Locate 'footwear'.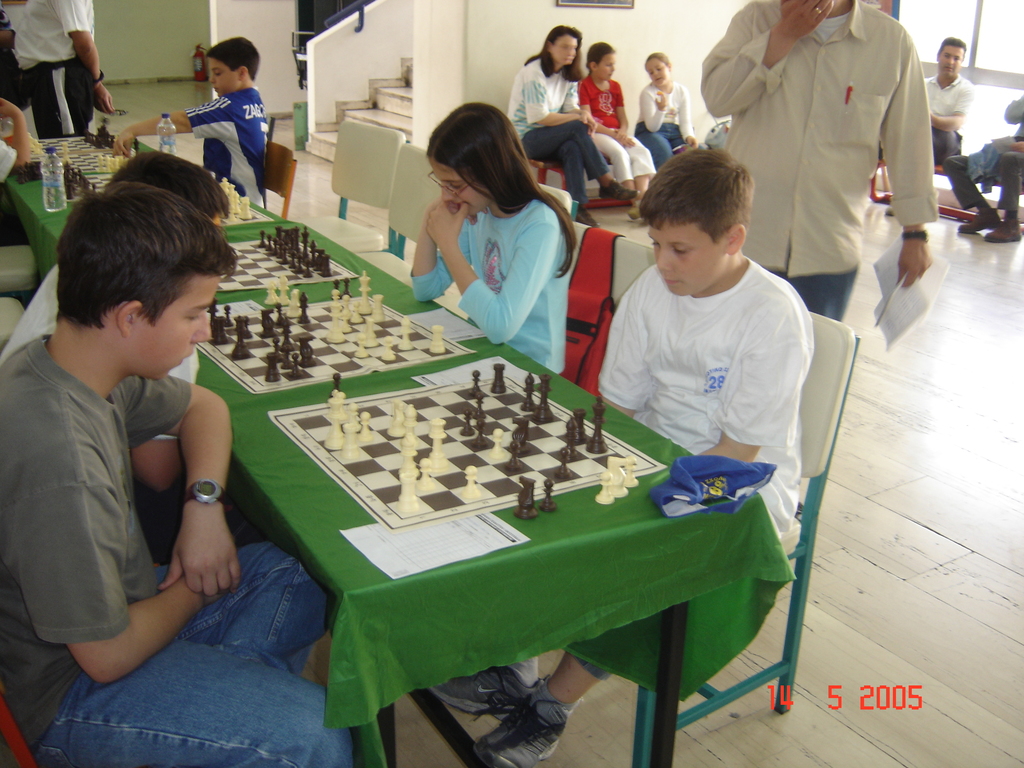
Bounding box: 576,202,599,228.
